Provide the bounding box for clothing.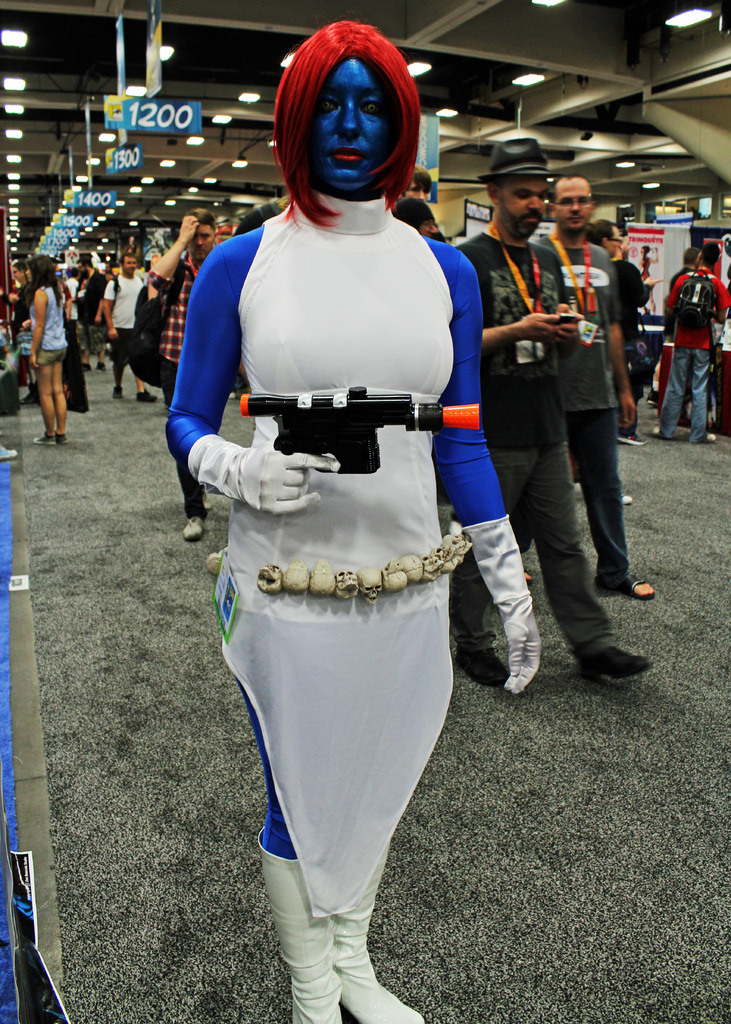
[536,232,623,594].
